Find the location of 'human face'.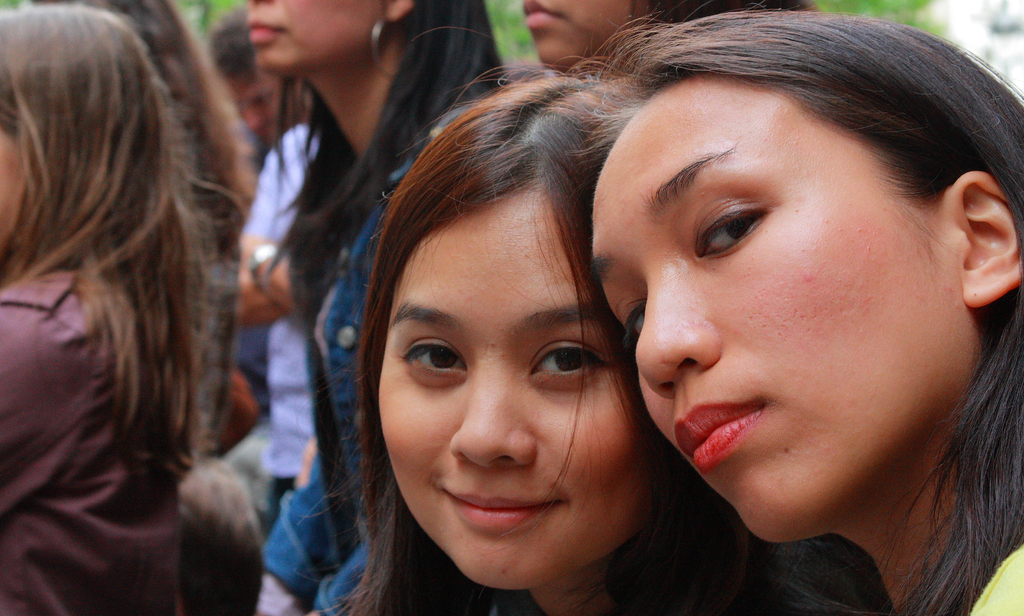
Location: bbox=[380, 197, 653, 590].
